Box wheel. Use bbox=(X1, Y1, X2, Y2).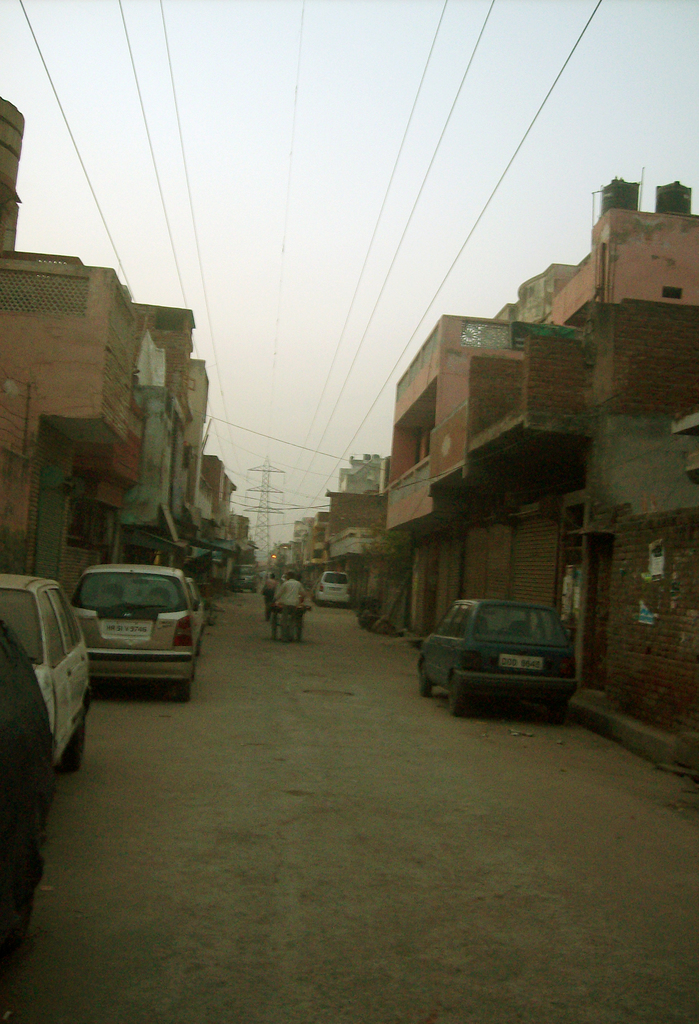
bbox=(59, 708, 85, 769).
